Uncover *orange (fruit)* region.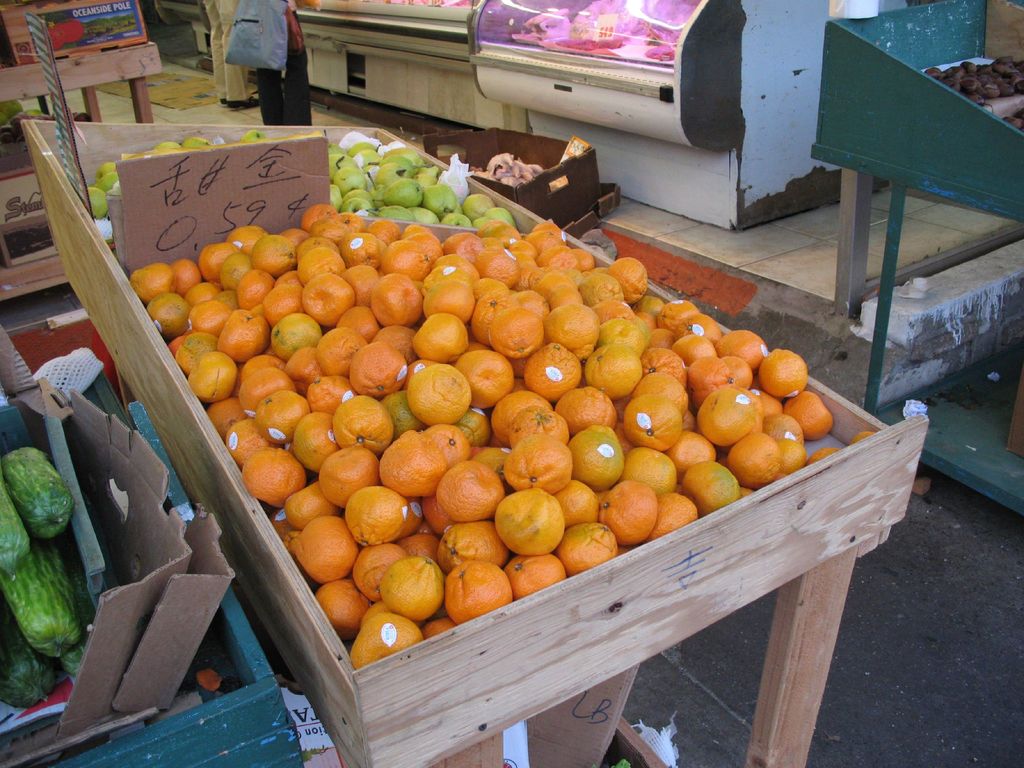
Uncovered: [344,235,388,266].
